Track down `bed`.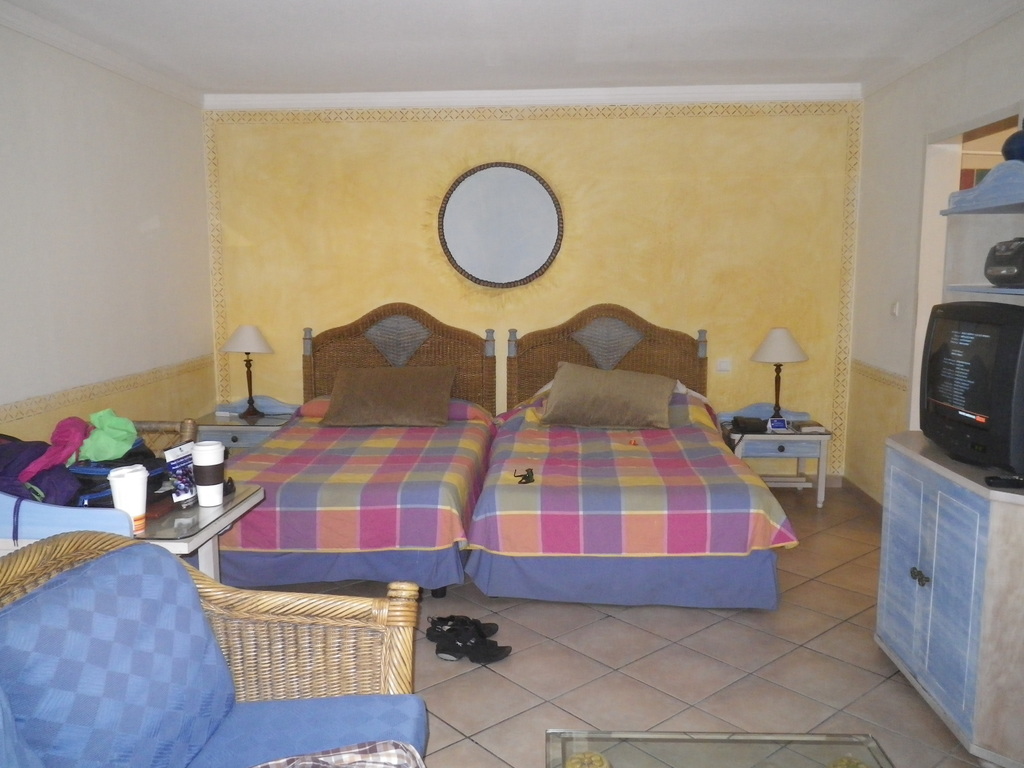
Tracked to bbox(468, 302, 798, 612).
